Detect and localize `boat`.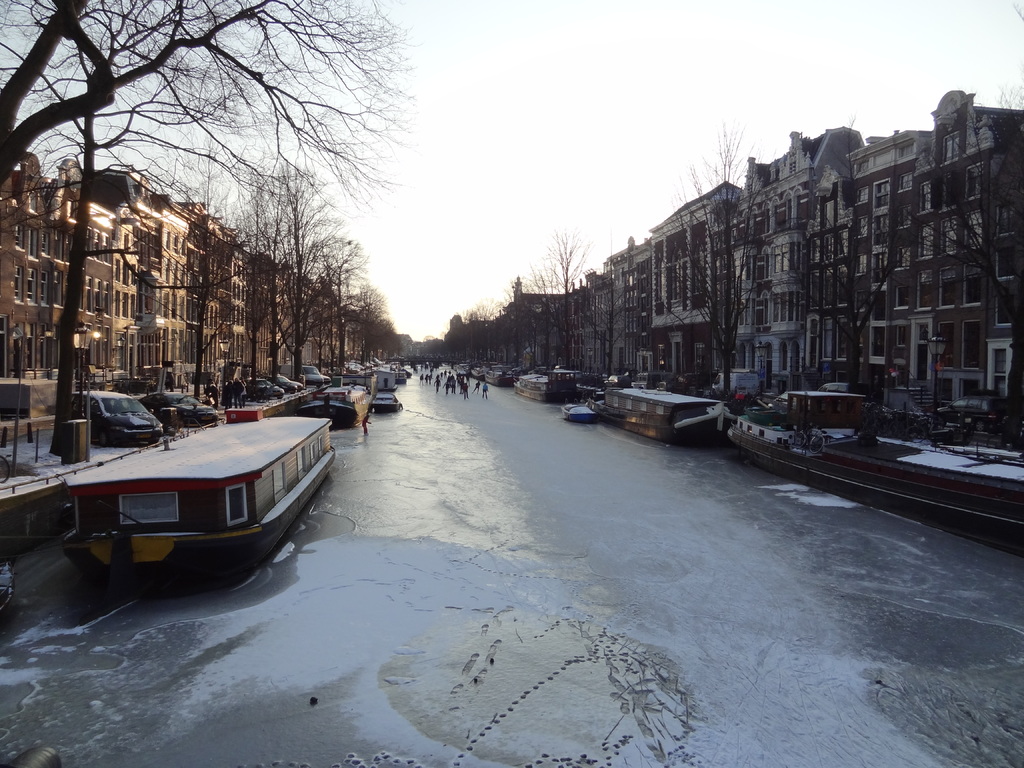
Localized at (383,358,412,389).
